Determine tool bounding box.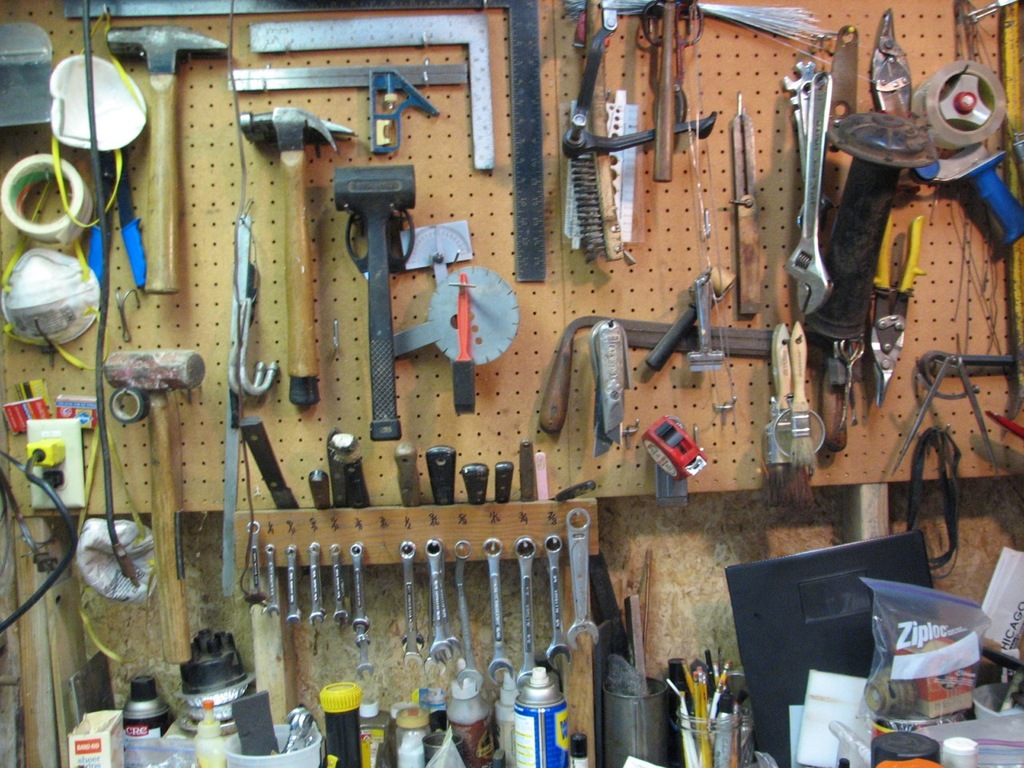
Determined: 454:462:486:510.
